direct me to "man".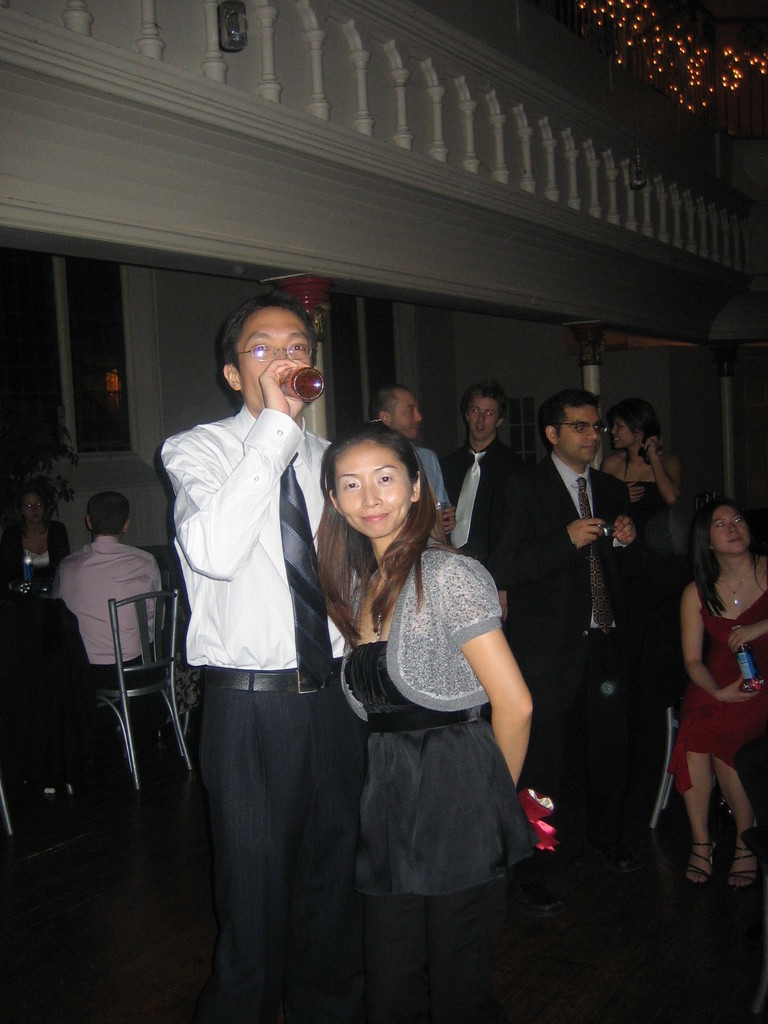
Direction: (148,282,360,958).
